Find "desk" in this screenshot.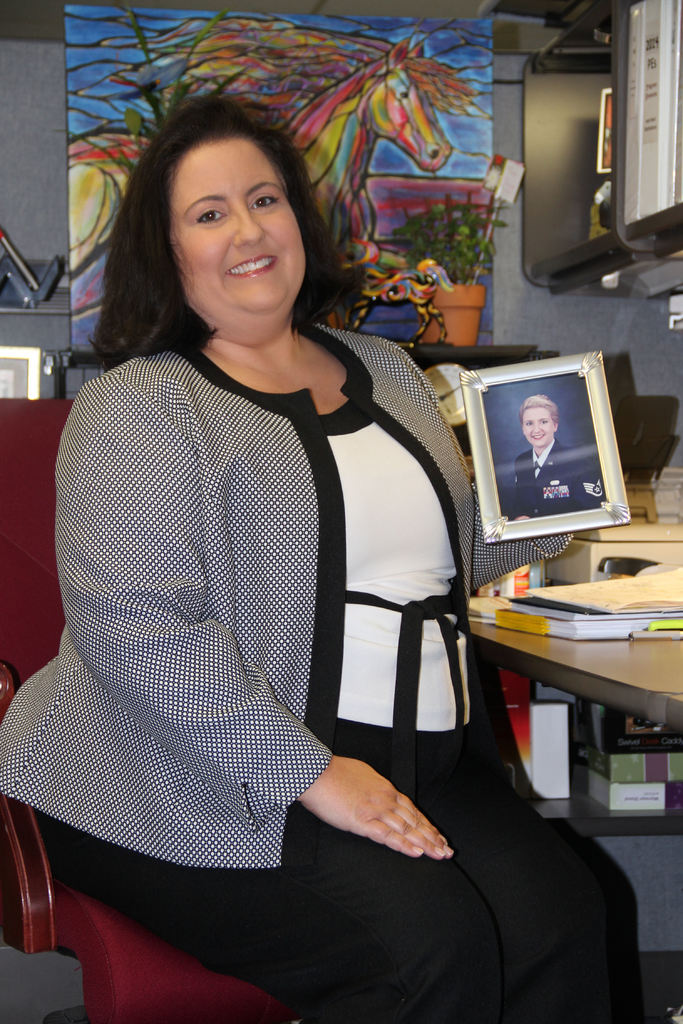
The bounding box for "desk" is select_region(466, 572, 669, 847).
